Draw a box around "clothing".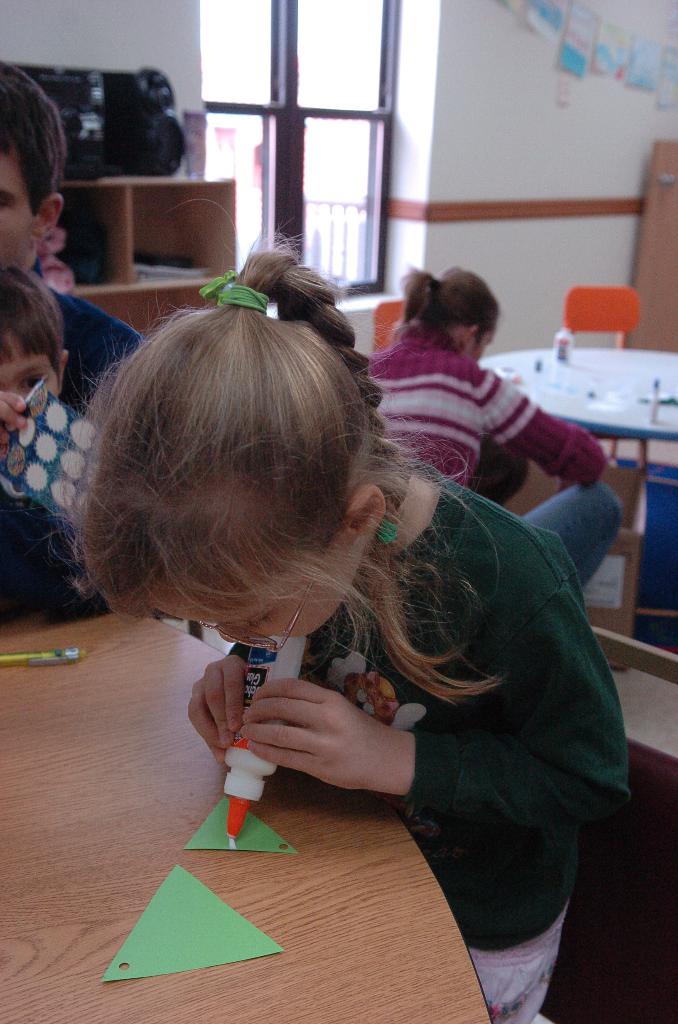
select_region(24, 259, 168, 414).
